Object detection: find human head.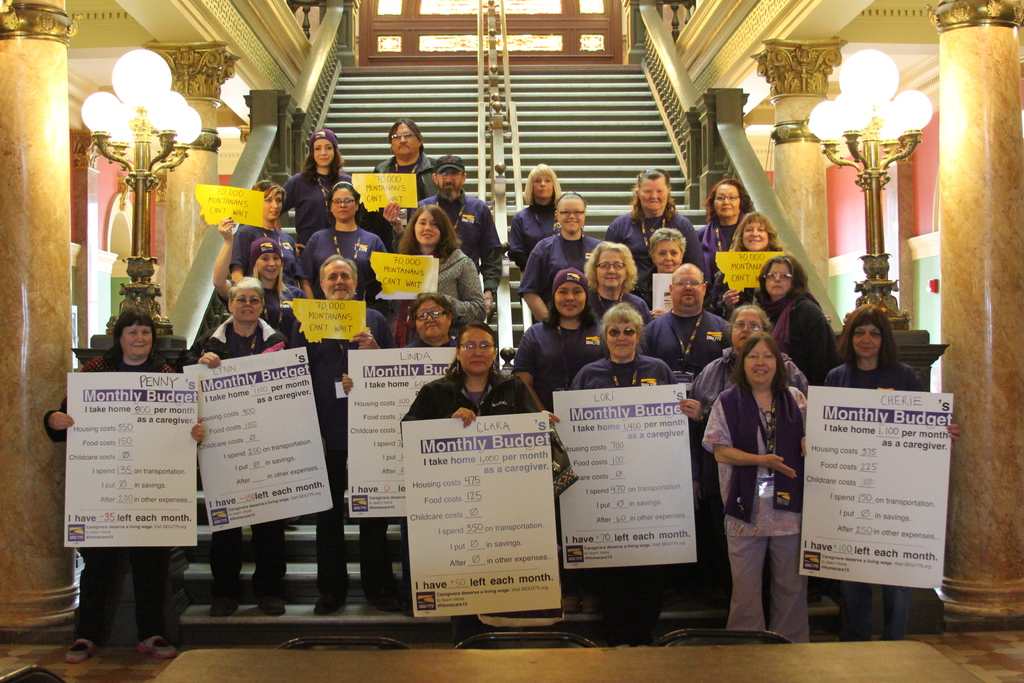
l=248, t=236, r=285, b=282.
